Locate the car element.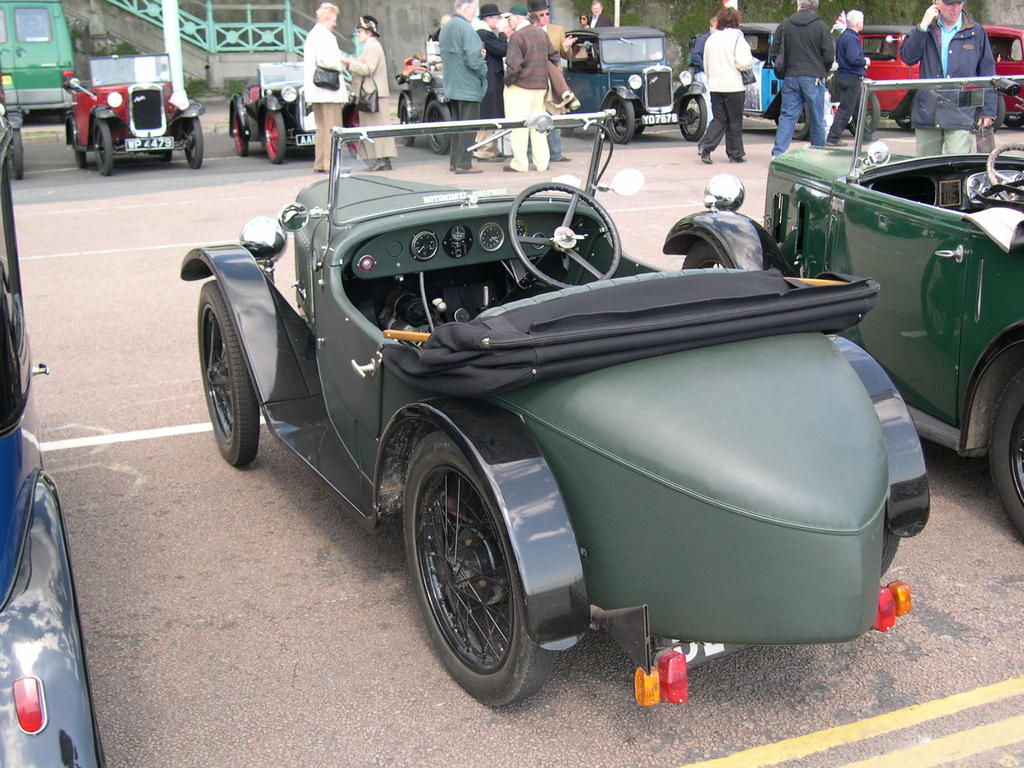
Element bbox: pyautogui.locateOnScreen(394, 53, 481, 154).
